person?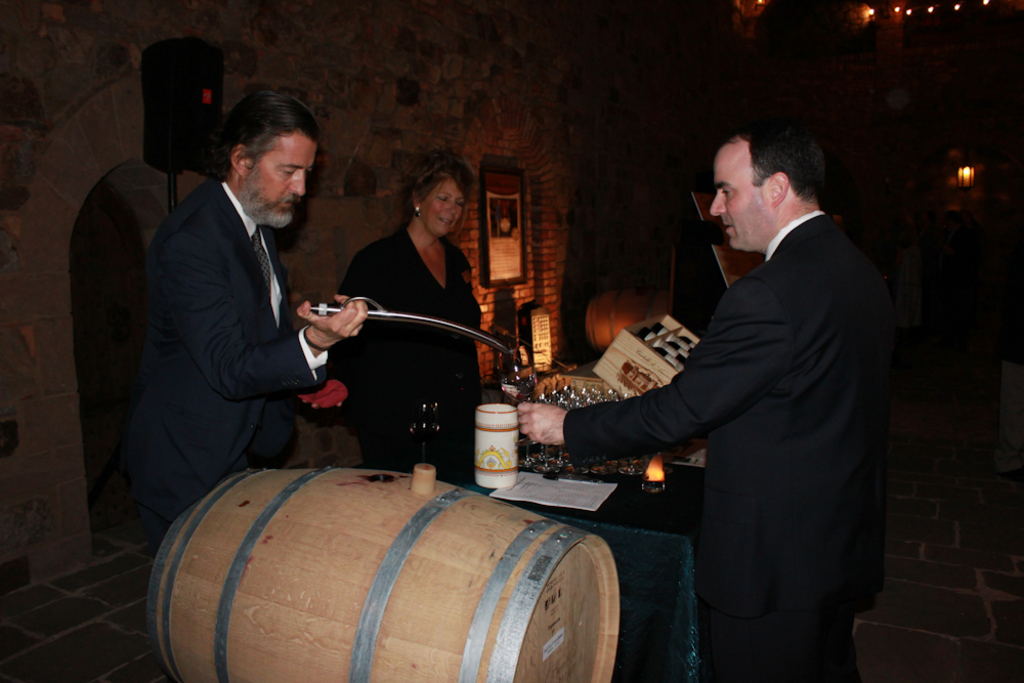
x1=133 y1=89 x2=375 y2=538
